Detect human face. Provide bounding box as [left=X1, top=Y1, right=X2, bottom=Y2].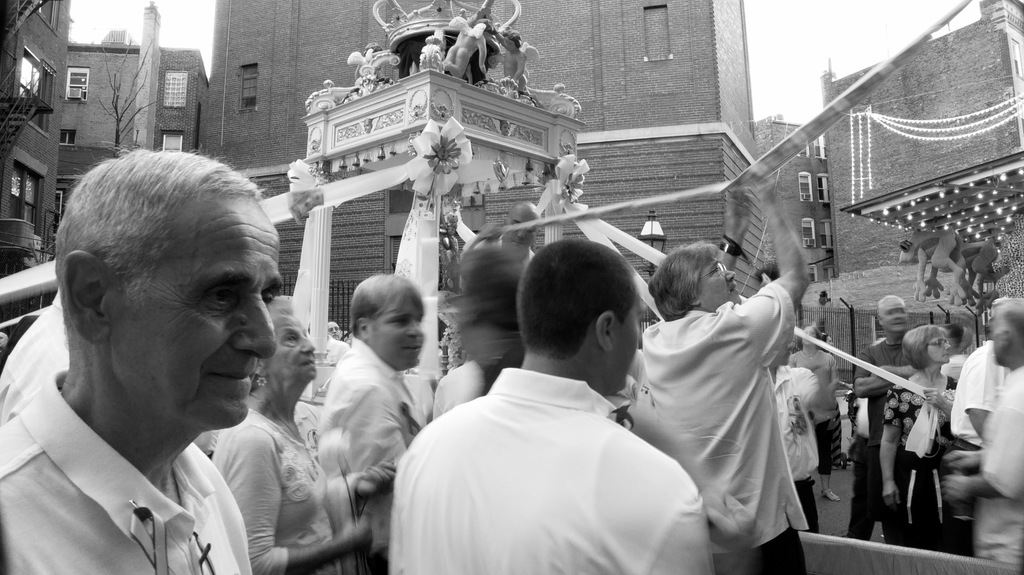
[left=701, top=258, right=733, bottom=313].
